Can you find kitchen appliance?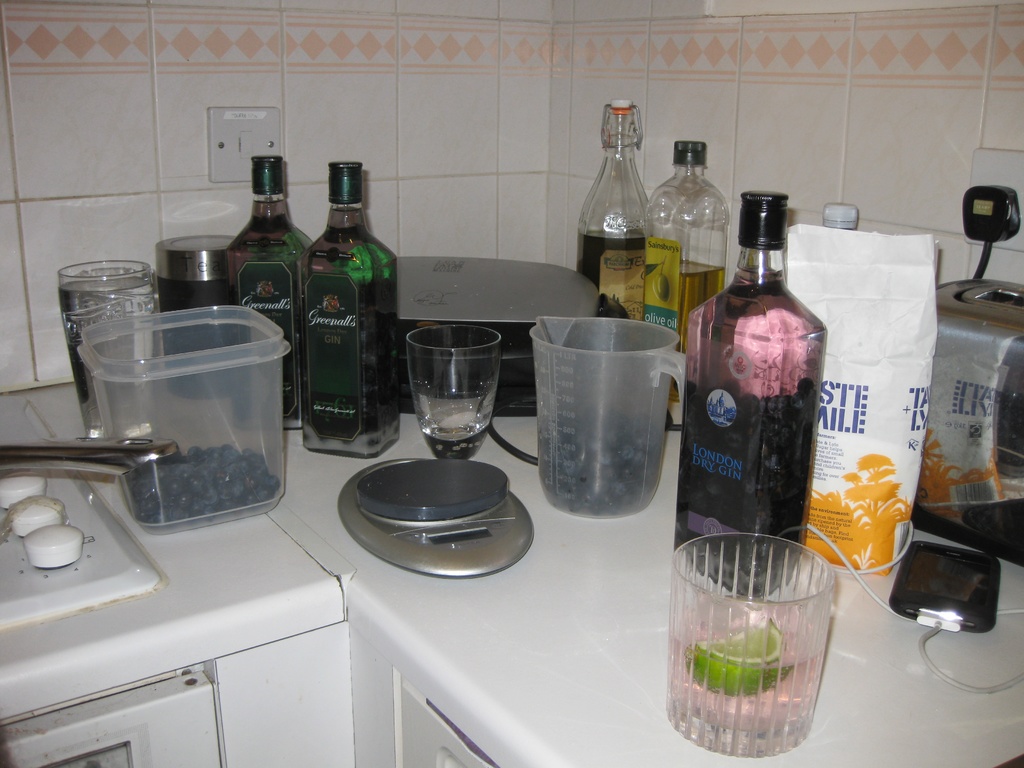
Yes, bounding box: Rect(0, 403, 164, 630).
